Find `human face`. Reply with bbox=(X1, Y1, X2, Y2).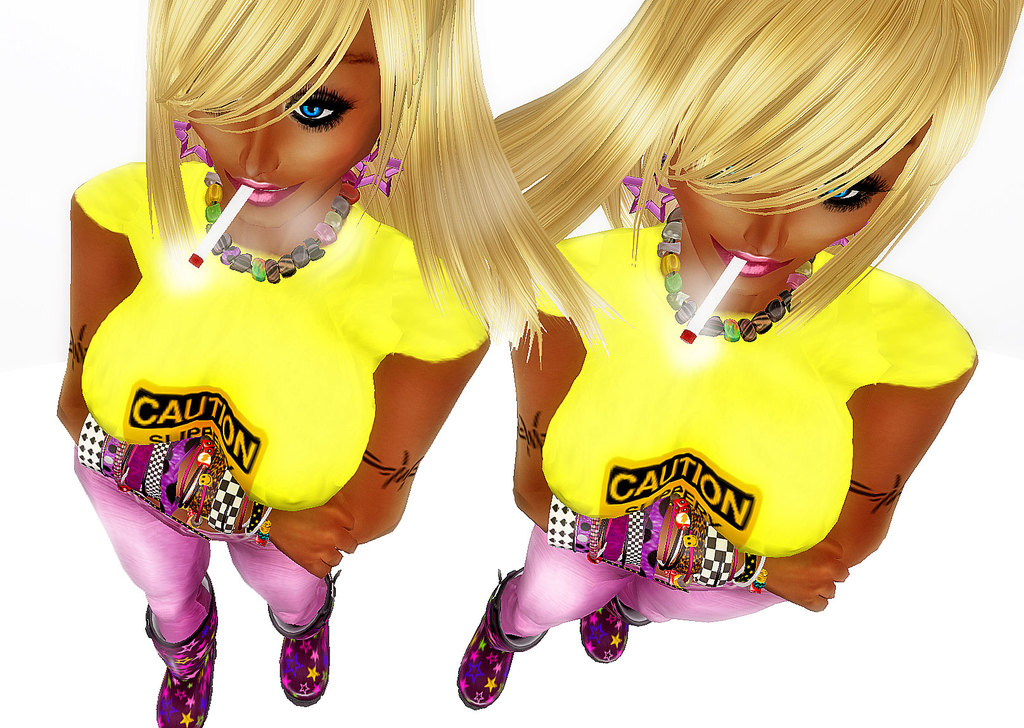
bbox=(676, 127, 932, 305).
